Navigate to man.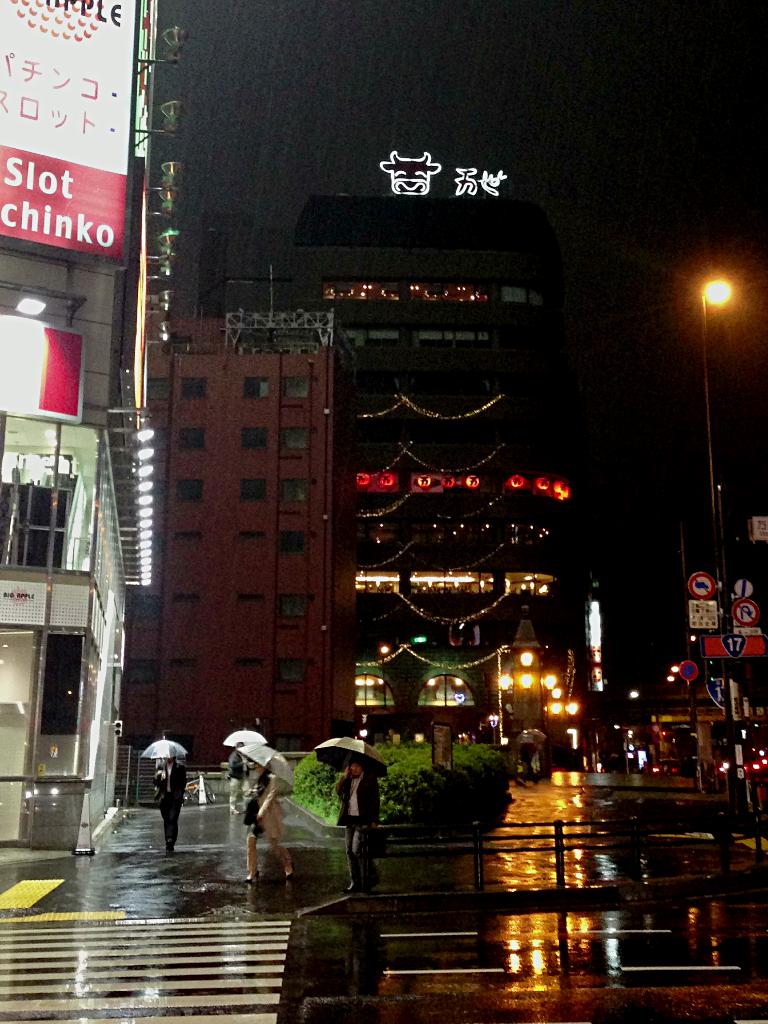
Navigation target: BBox(325, 744, 386, 897).
